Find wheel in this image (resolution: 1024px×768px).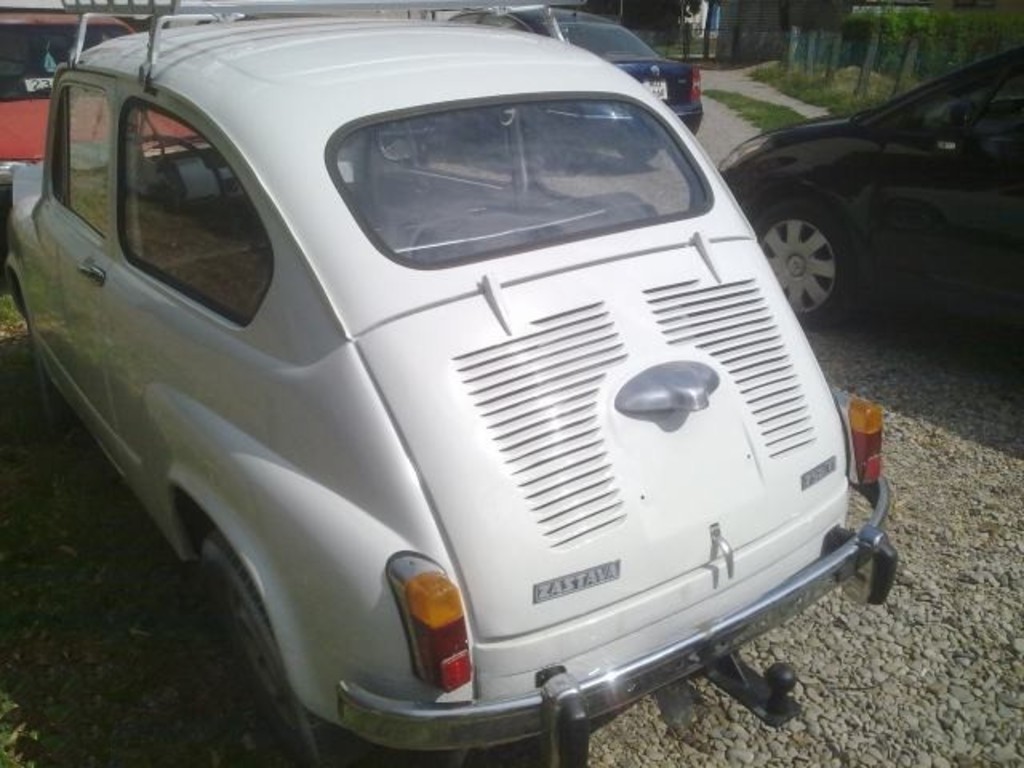
(26,307,72,429).
